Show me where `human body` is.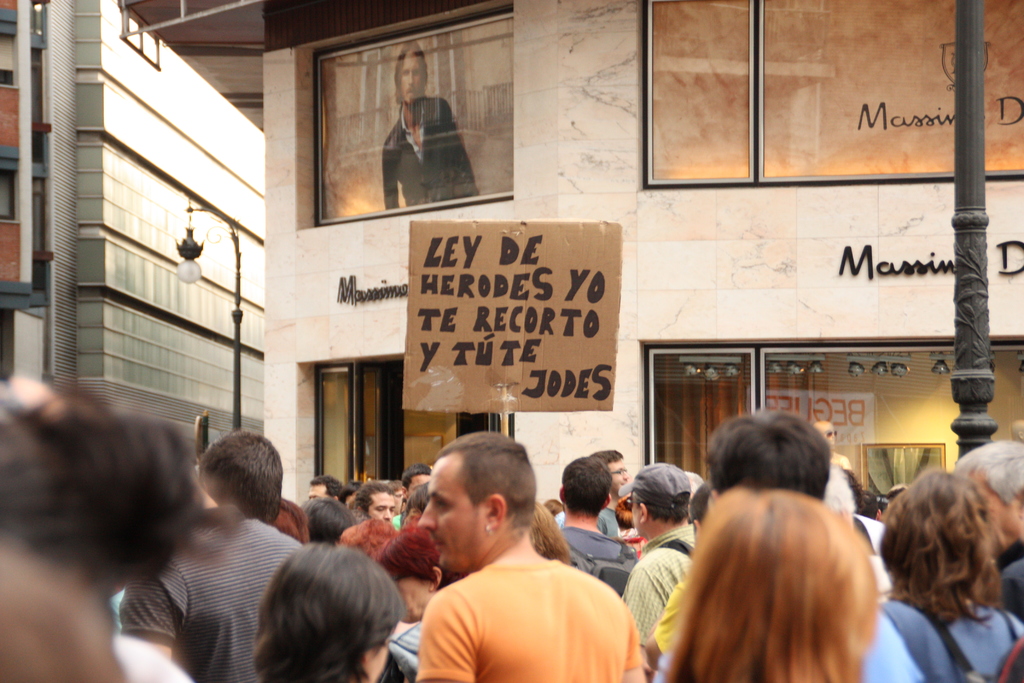
`human body` is at select_region(680, 486, 873, 671).
